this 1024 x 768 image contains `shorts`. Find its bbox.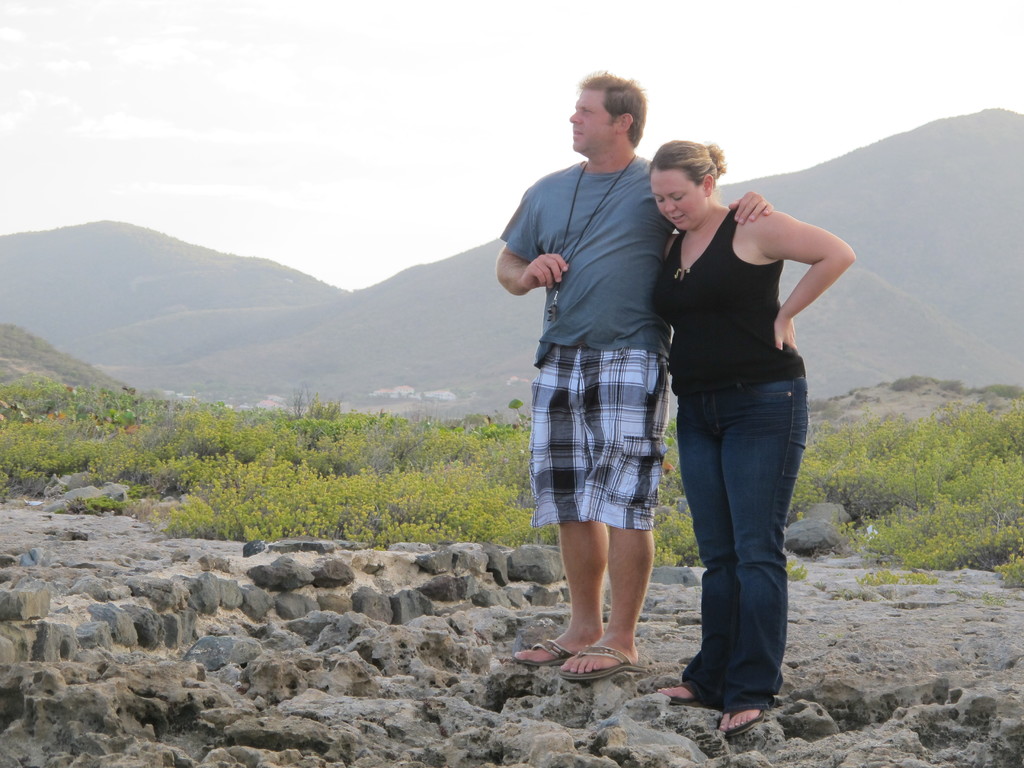
region(526, 319, 671, 534).
